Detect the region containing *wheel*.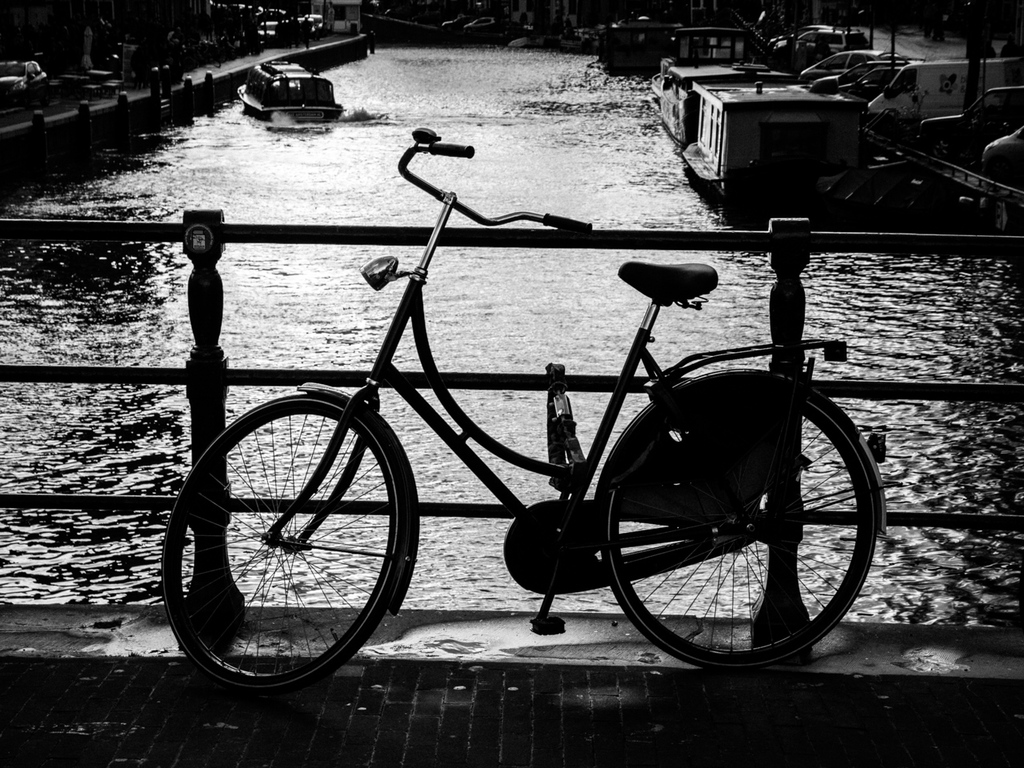
[598,387,862,665].
